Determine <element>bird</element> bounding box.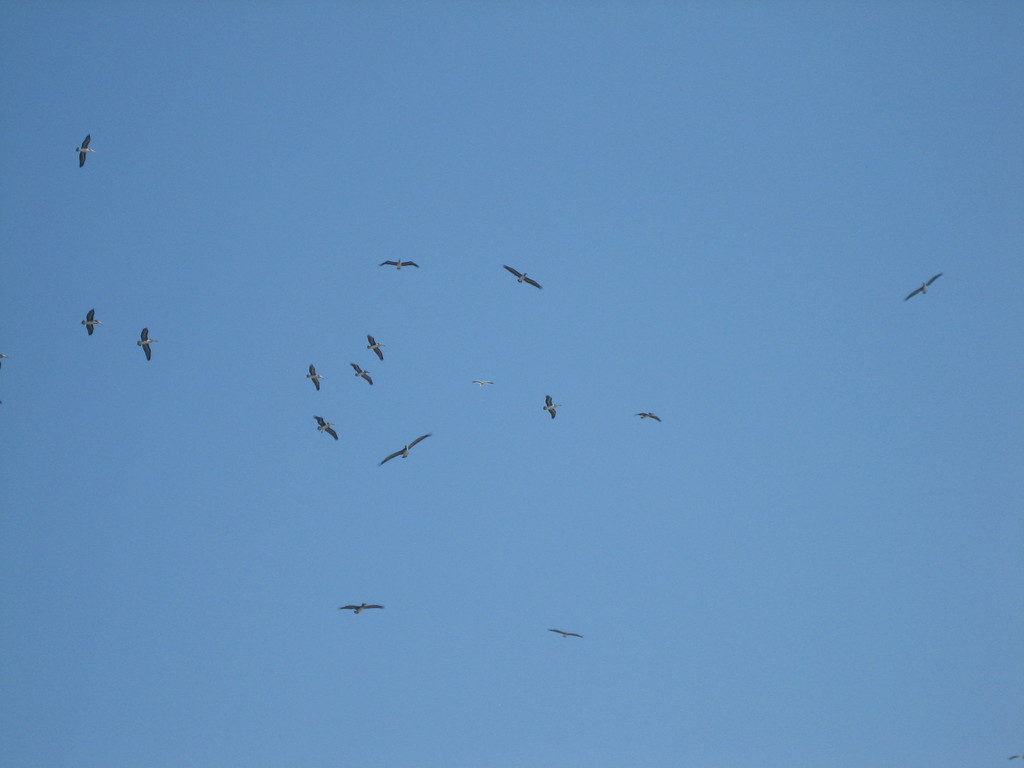
Determined: 305 364 325 395.
